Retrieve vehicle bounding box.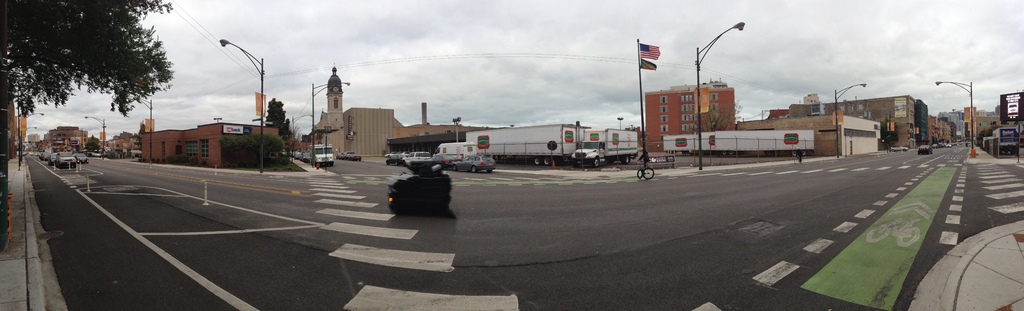
Bounding box: [x1=664, y1=133, x2=692, y2=154].
